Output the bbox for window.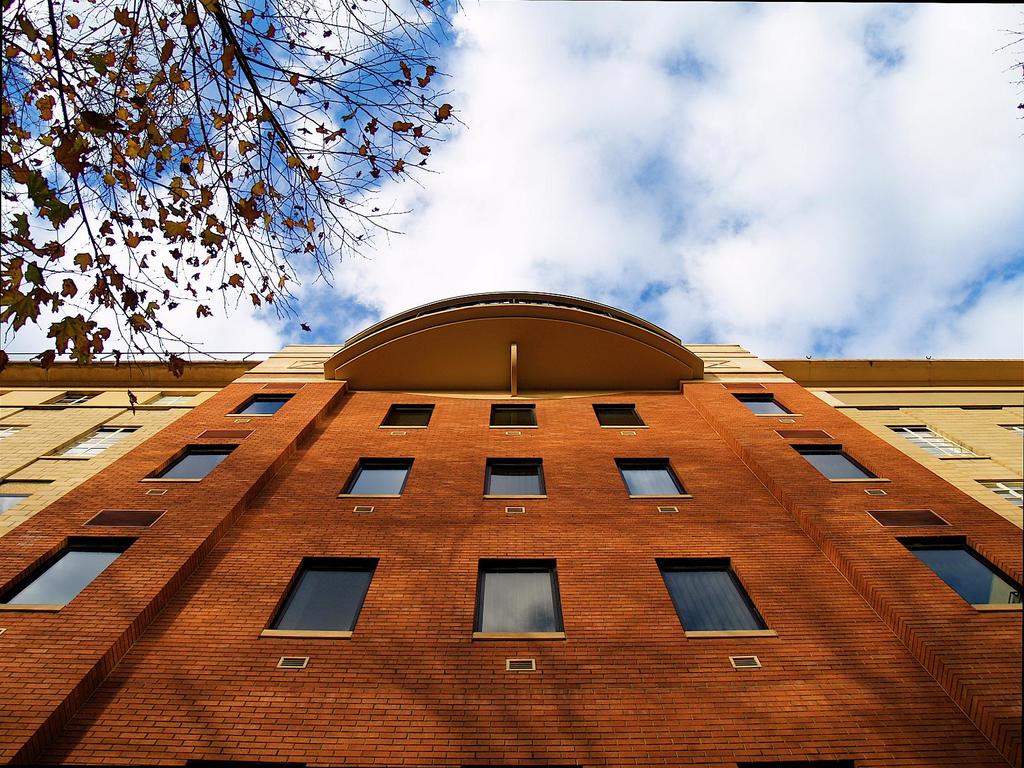
{"left": 886, "top": 428, "right": 980, "bottom": 461}.
